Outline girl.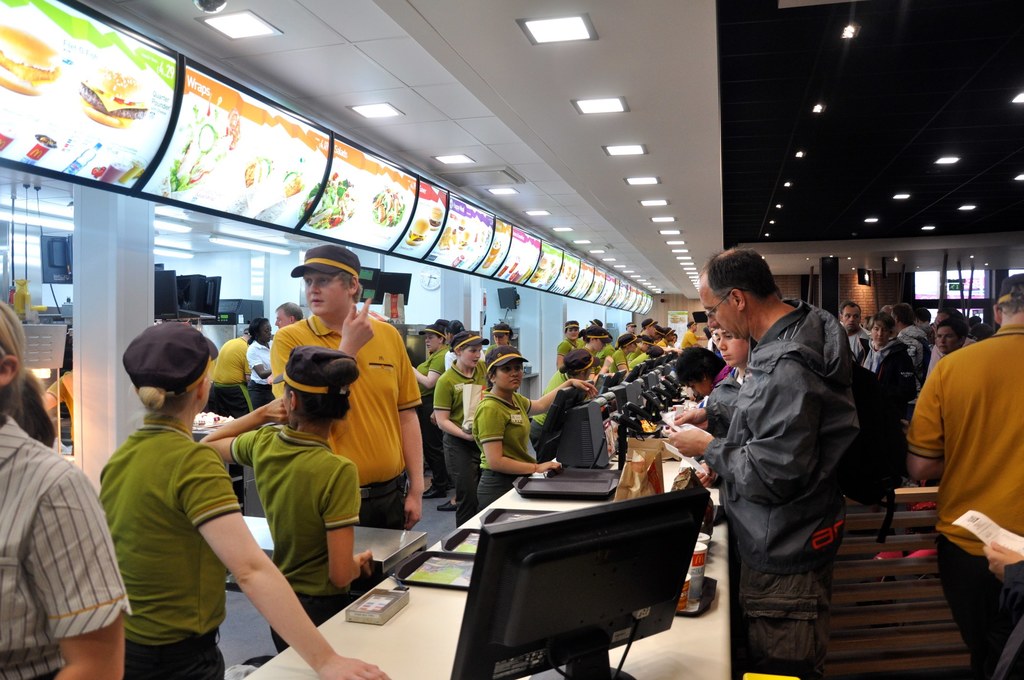
Outline: <box>558,319,578,369</box>.
